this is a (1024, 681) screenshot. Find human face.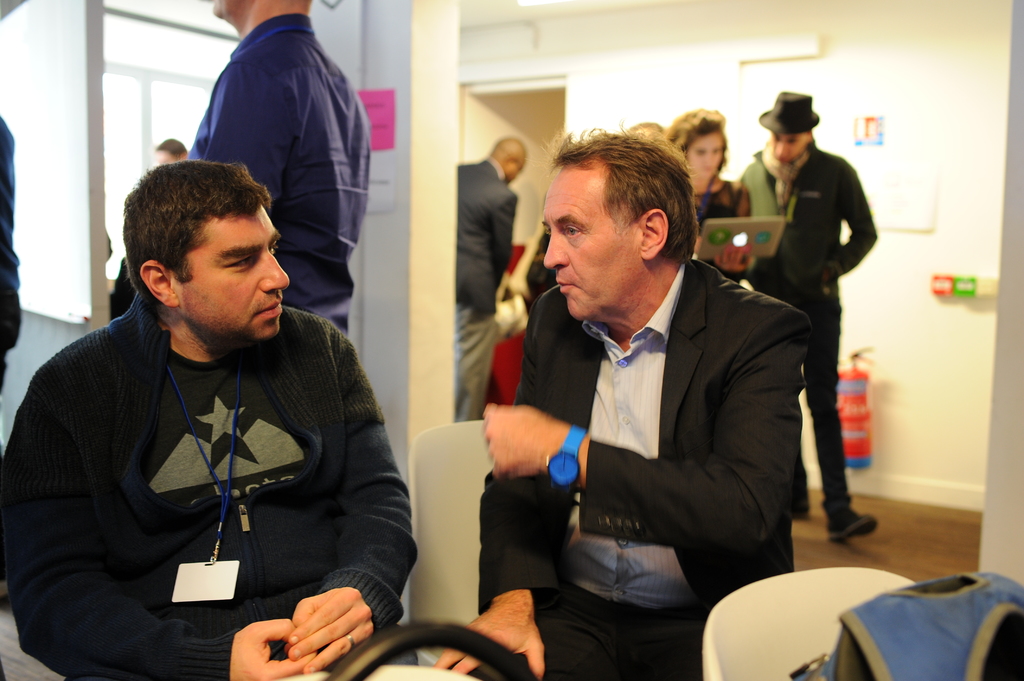
Bounding box: 685:136:723:173.
